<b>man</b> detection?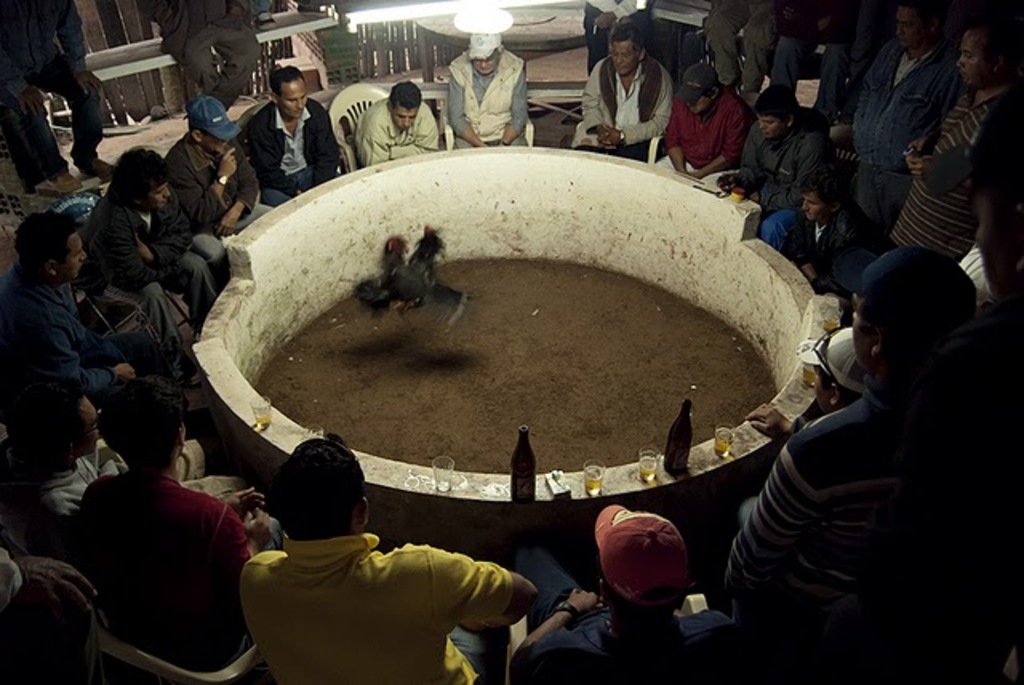
226, 435, 542, 683
